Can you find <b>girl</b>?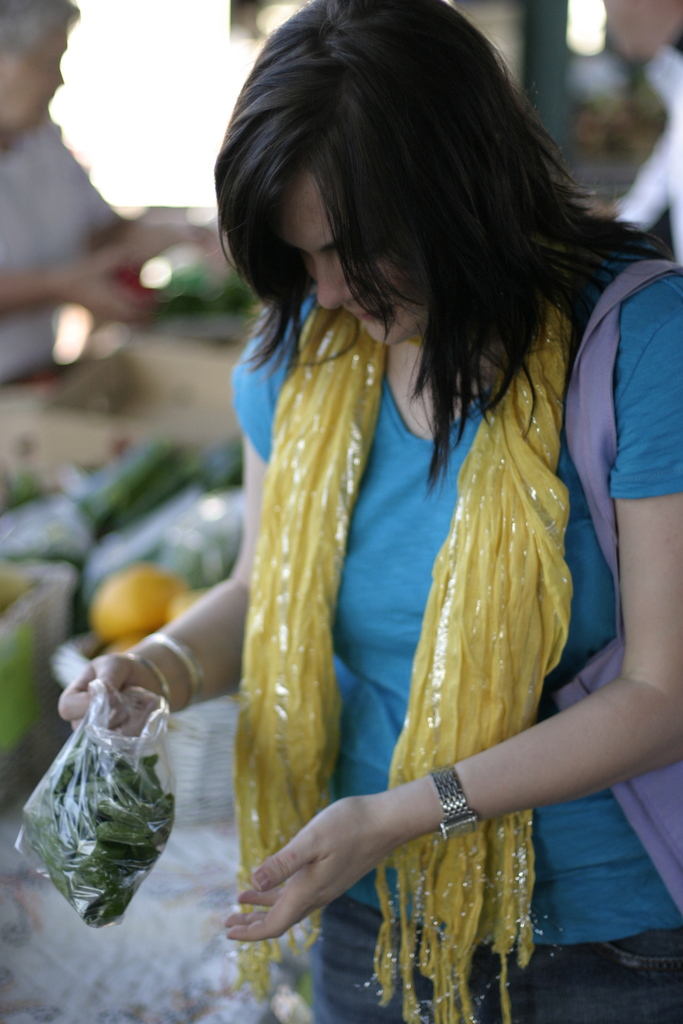
Yes, bounding box: 63 0 682 1018.
